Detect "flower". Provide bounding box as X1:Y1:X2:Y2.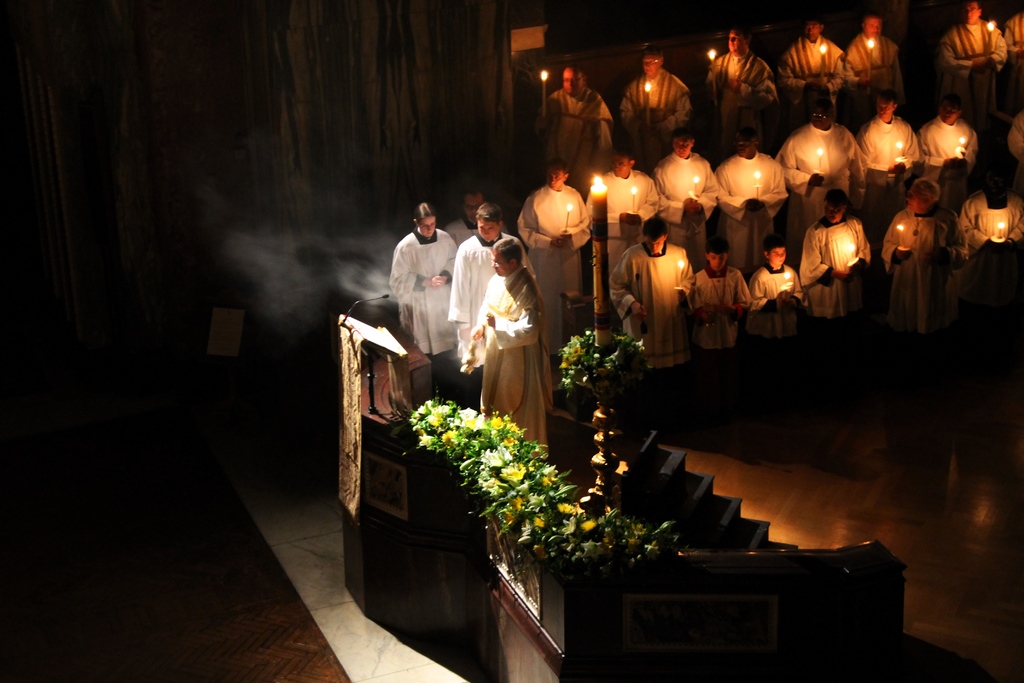
558:332:584:363.
